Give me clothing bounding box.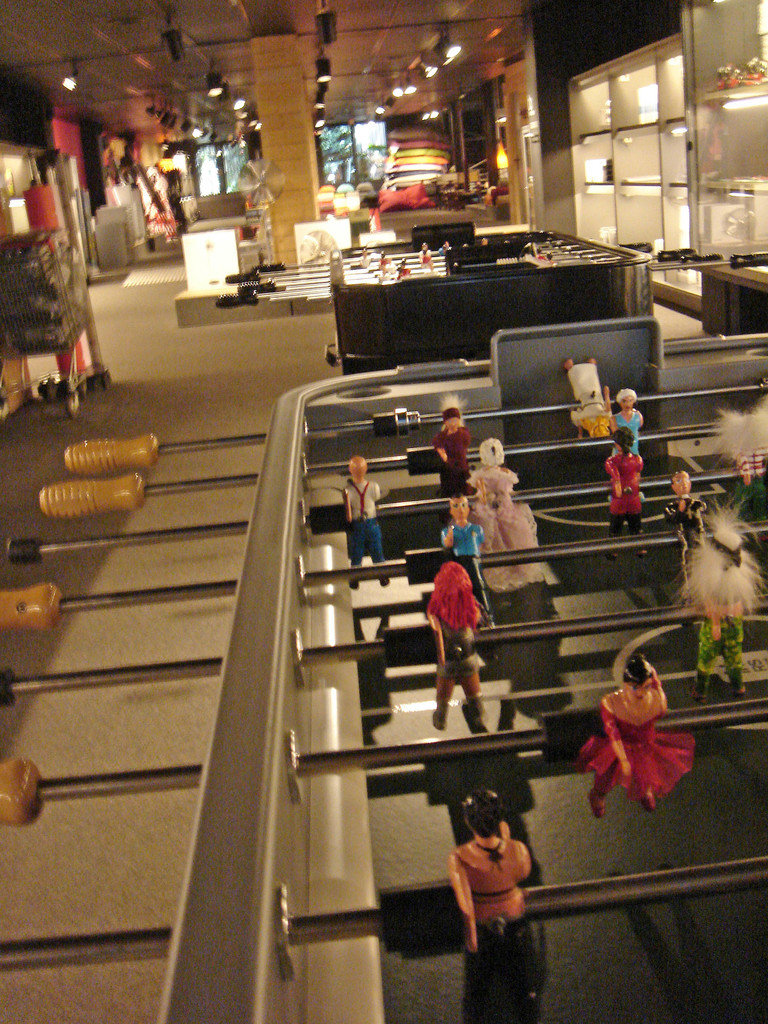
BBox(603, 445, 646, 536).
